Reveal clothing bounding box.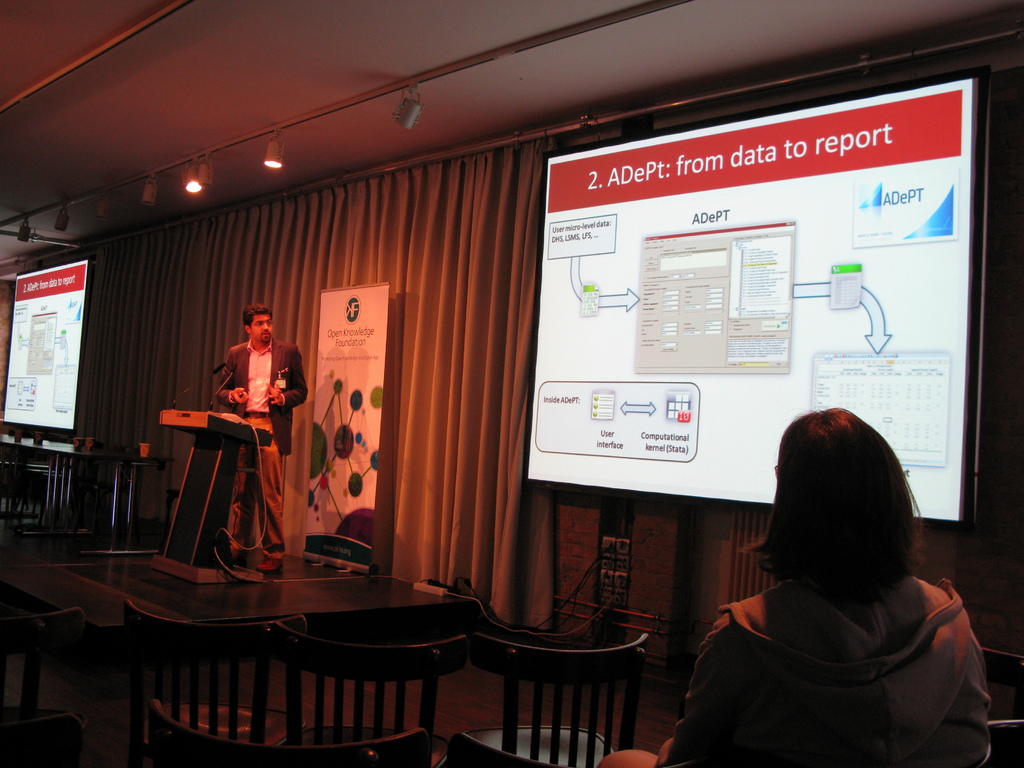
Revealed: BBox(207, 336, 308, 564).
